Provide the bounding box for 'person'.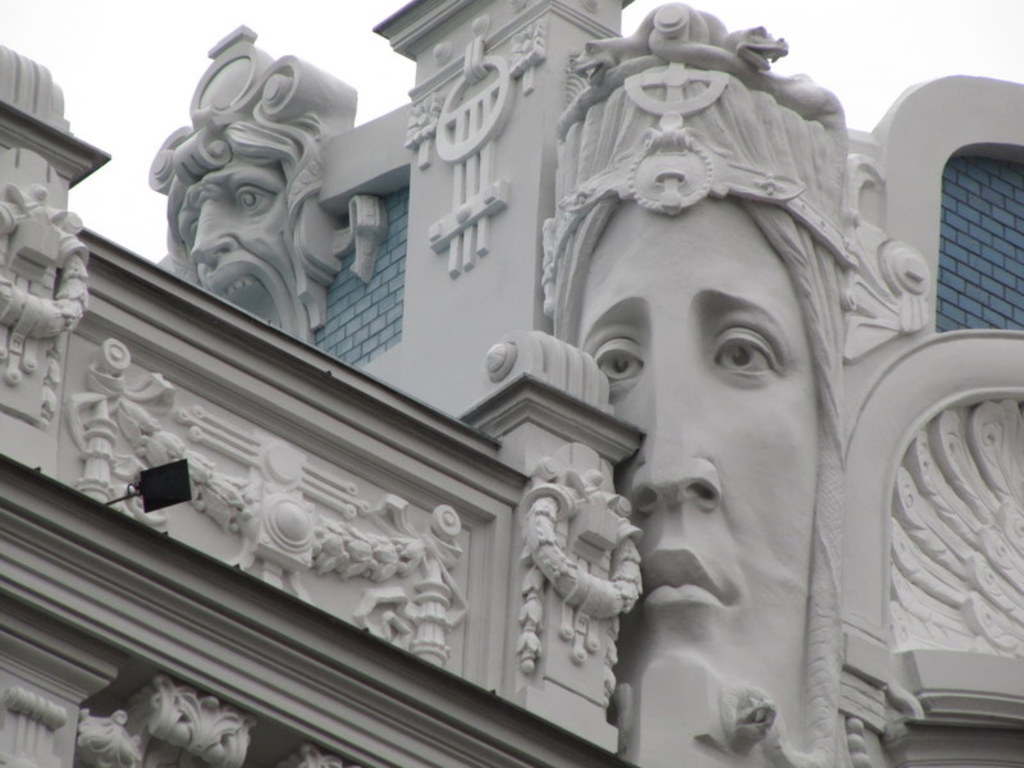
select_region(541, 0, 844, 767).
